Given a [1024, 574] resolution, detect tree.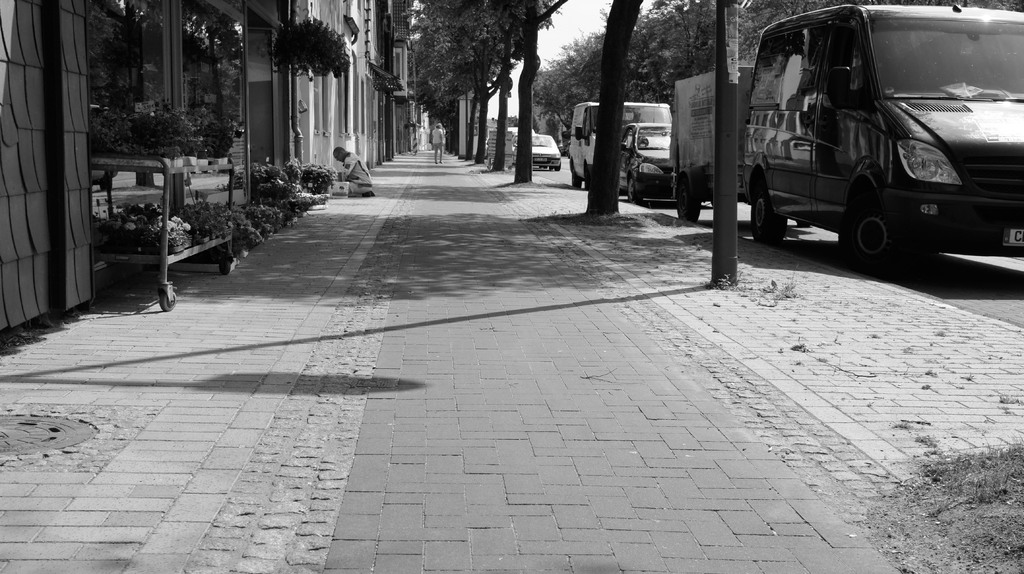
bbox=(531, 0, 829, 289).
